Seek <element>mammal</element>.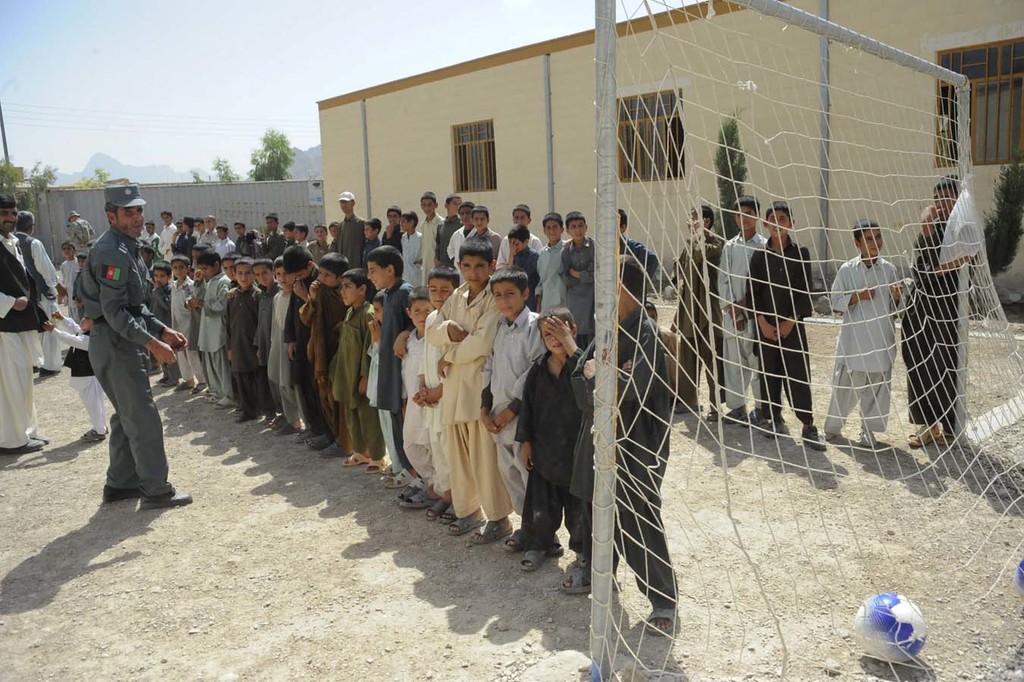
Rect(14, 209, 62, 374).
